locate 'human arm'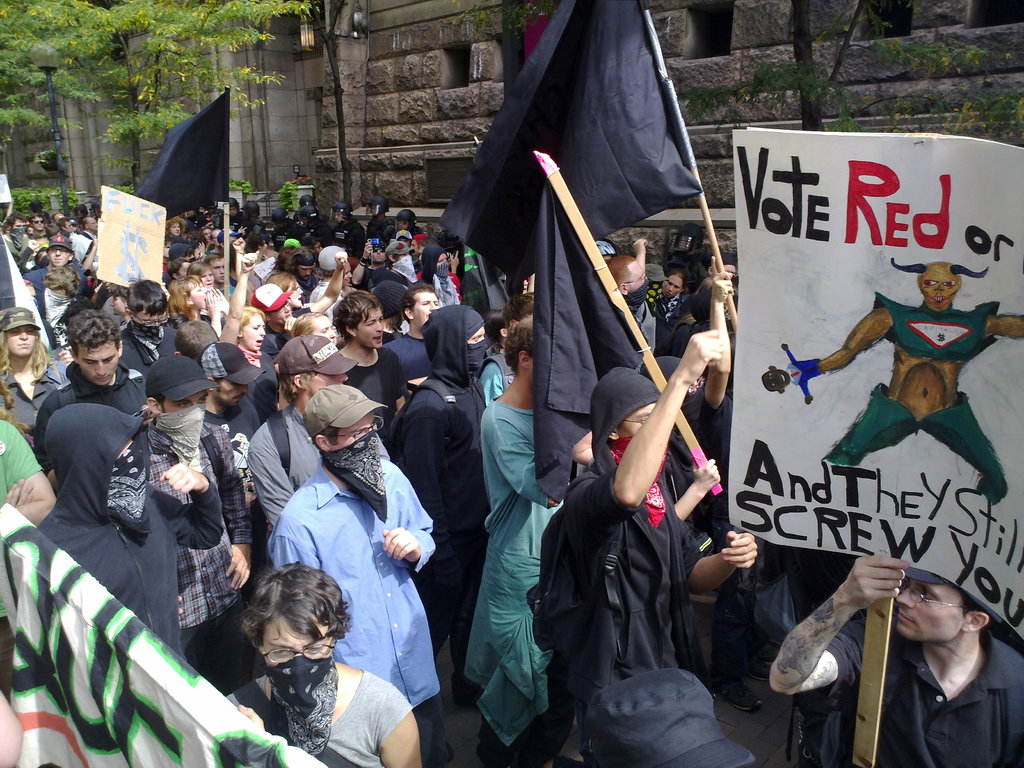
(left=671, top=527, right=761, bottom=605)
